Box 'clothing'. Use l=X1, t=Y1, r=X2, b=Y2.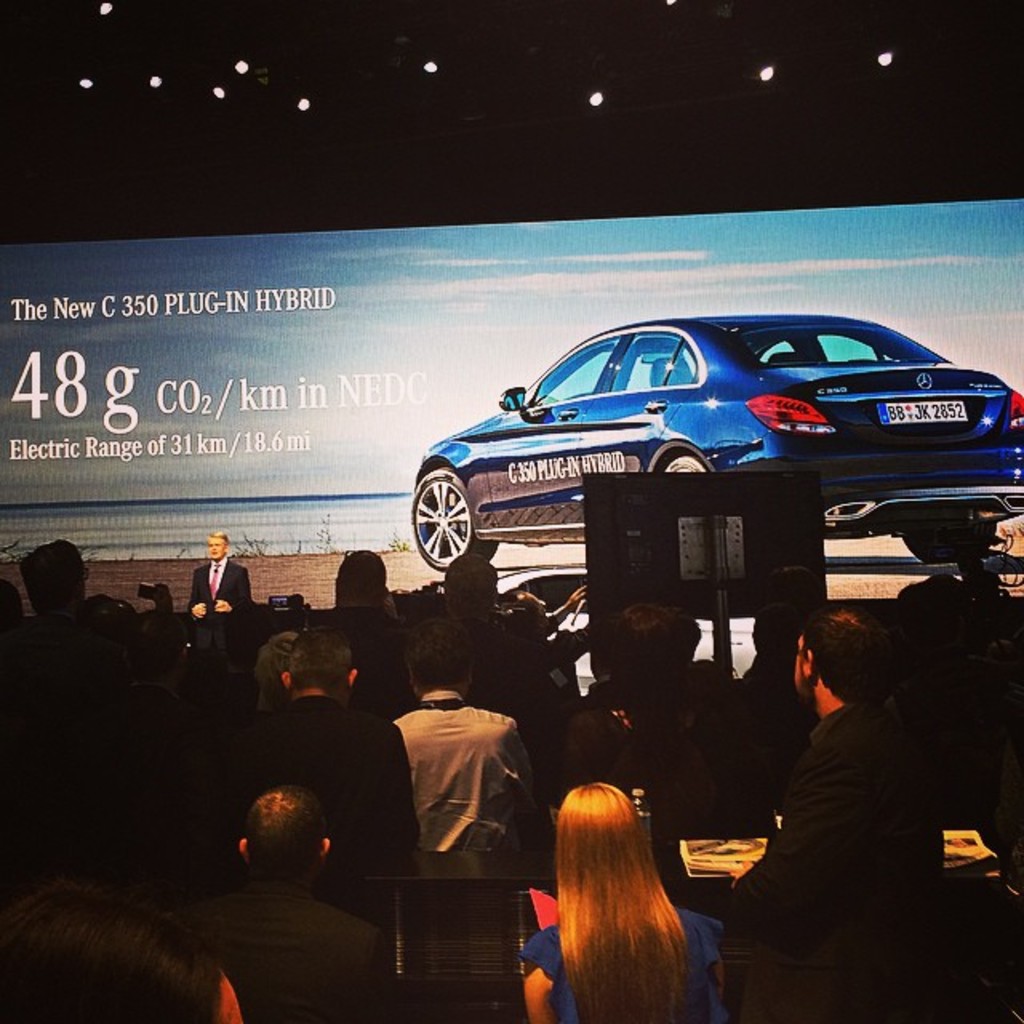
l=163, t=877, r=387, b=1022.
